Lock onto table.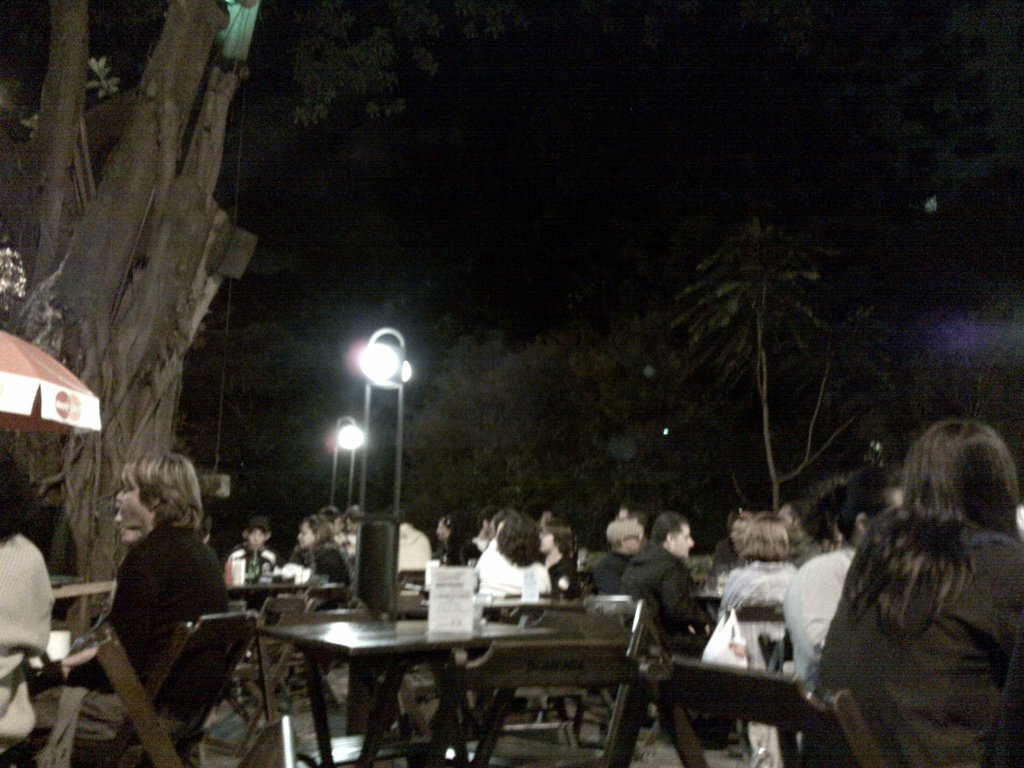
Locked: [305,579,653,755].
